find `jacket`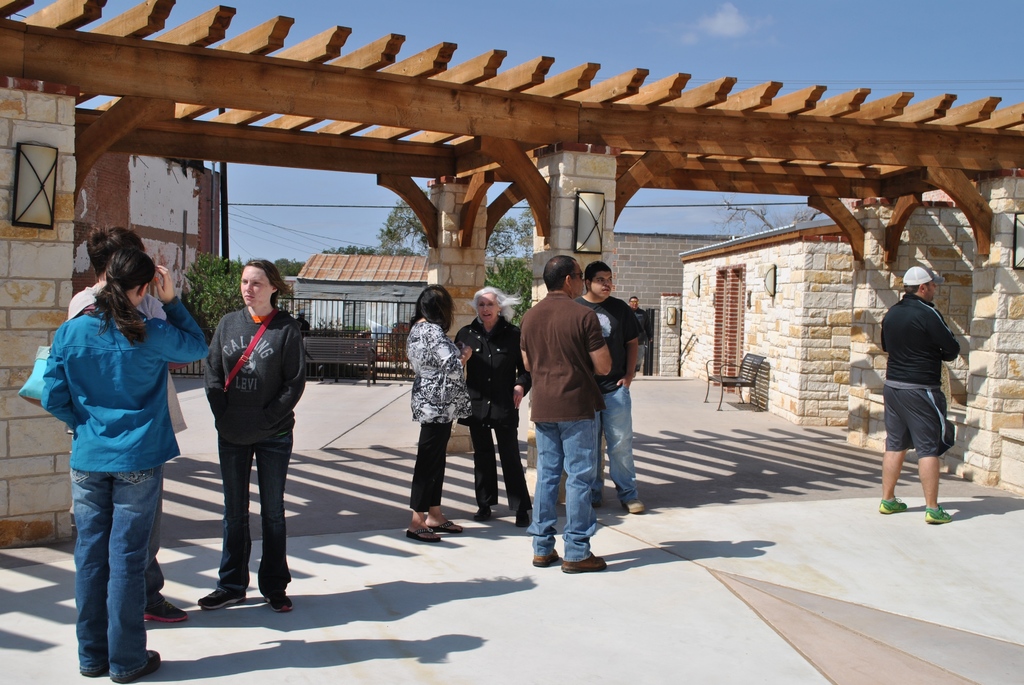
194:291:301:493
